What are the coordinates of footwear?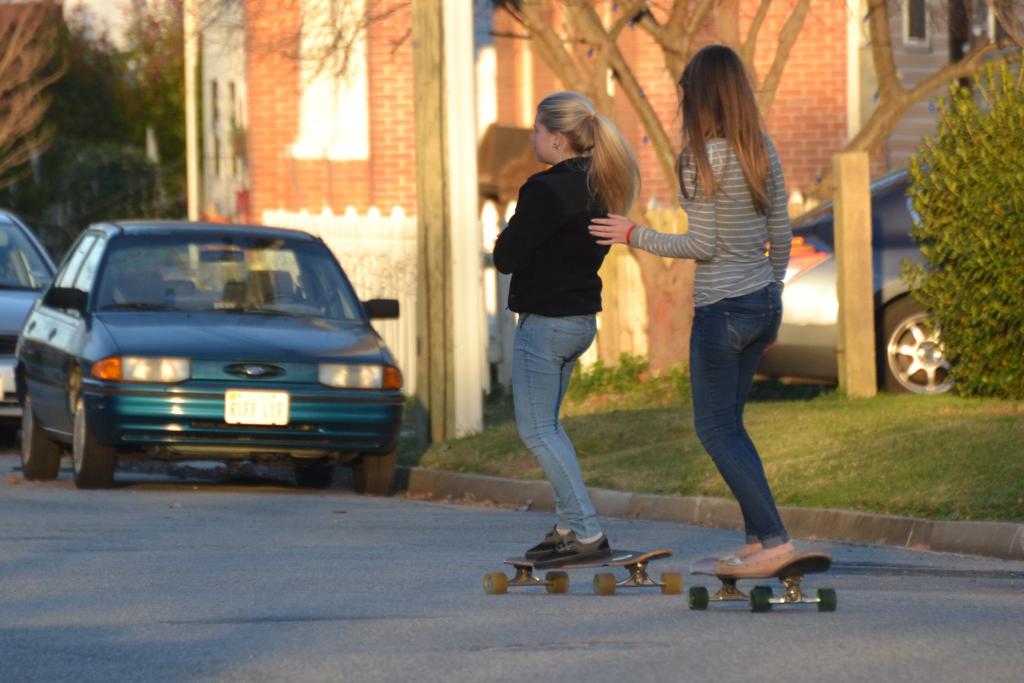
l=717, t=552, r=792, b=574.
